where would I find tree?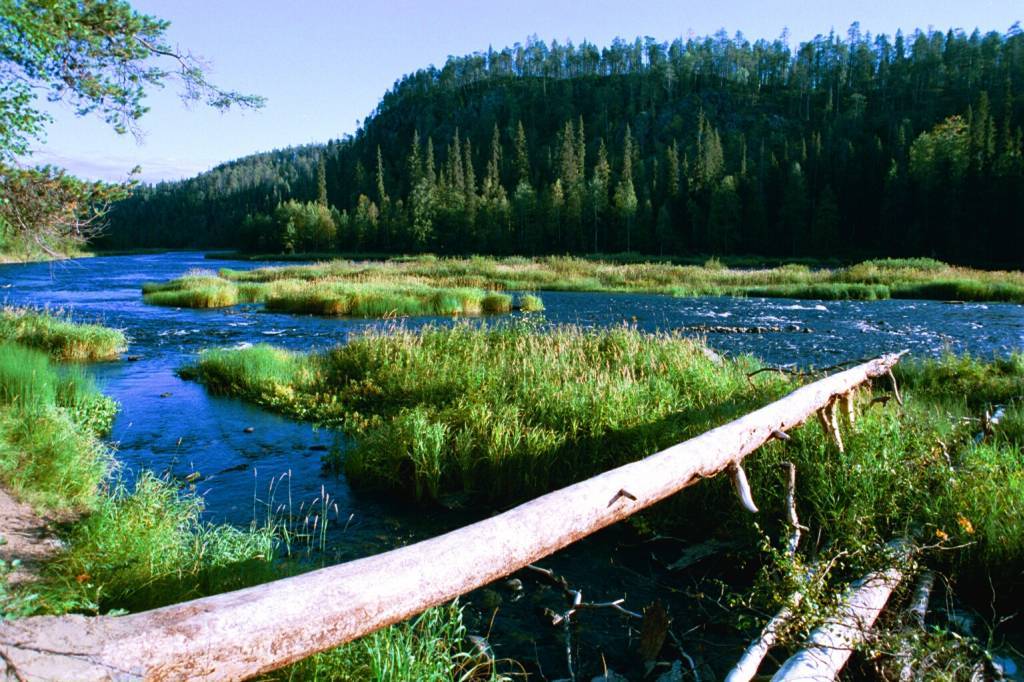
At pyautogui.locateOnScreen(0, 0, 265, 286).
